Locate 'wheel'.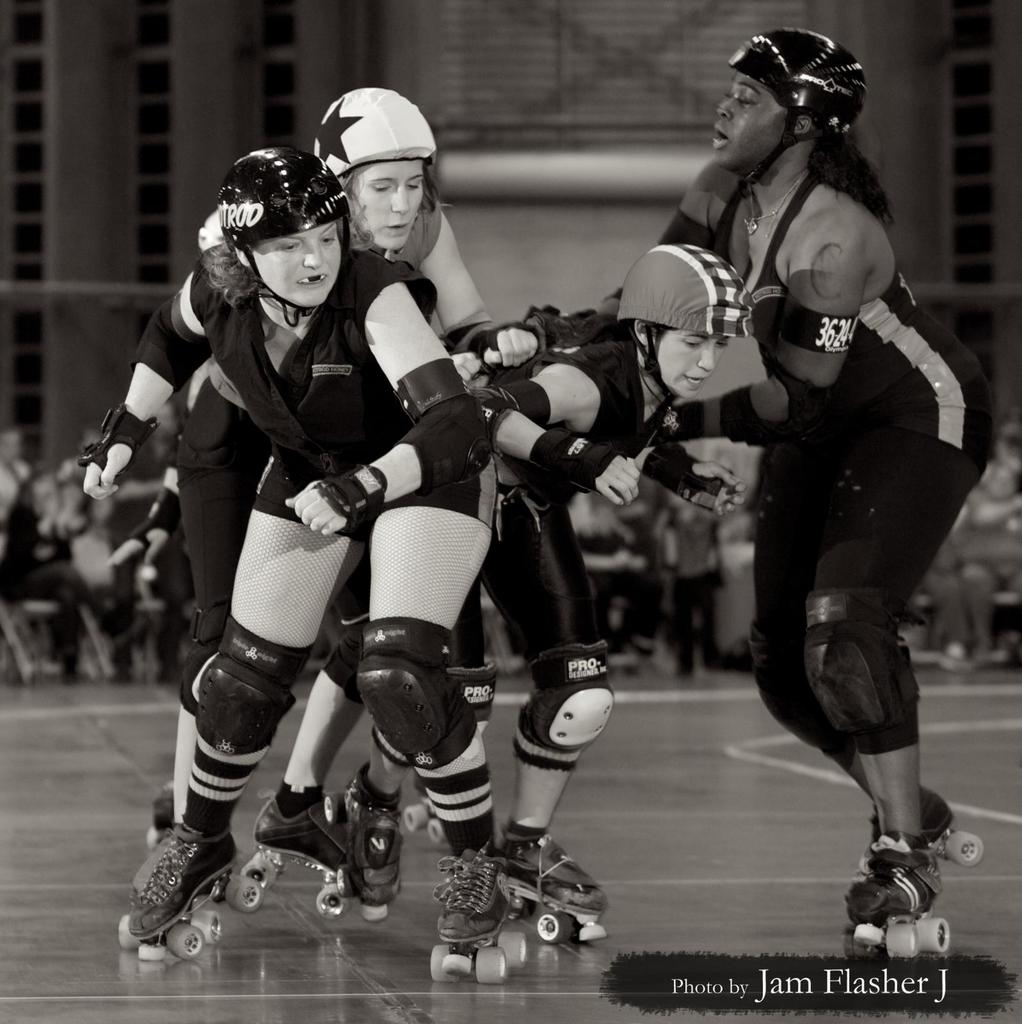
Bounding box: 118:916:140:949.
